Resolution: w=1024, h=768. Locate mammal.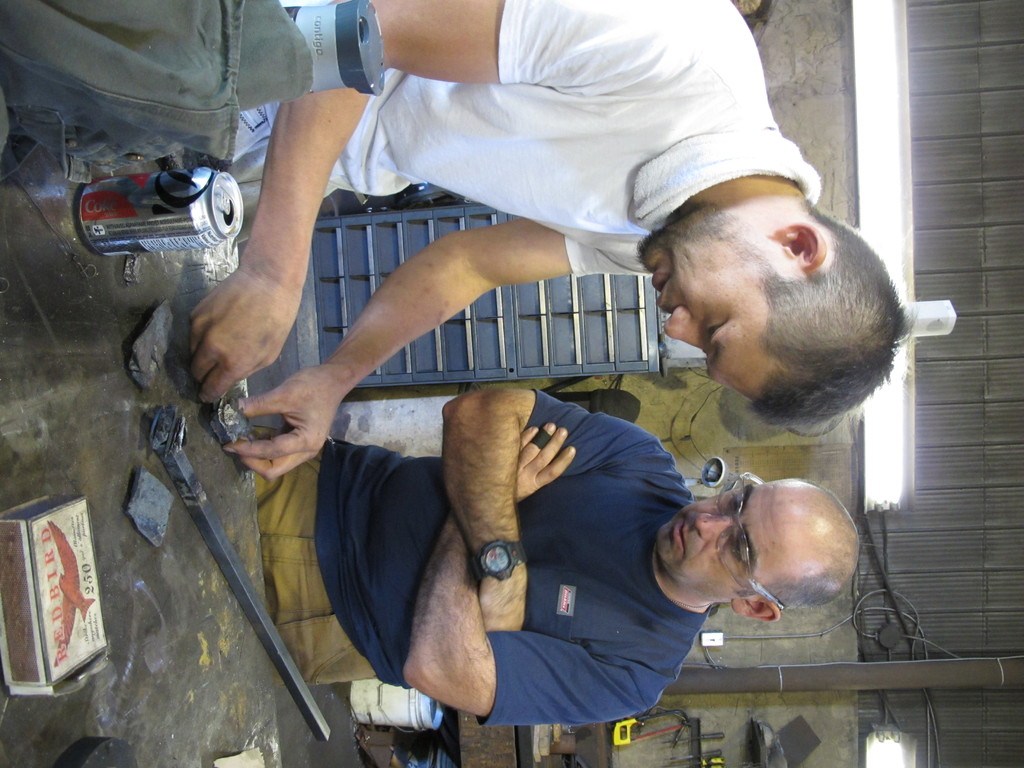
l=273, t=354, r=825, b=725.
